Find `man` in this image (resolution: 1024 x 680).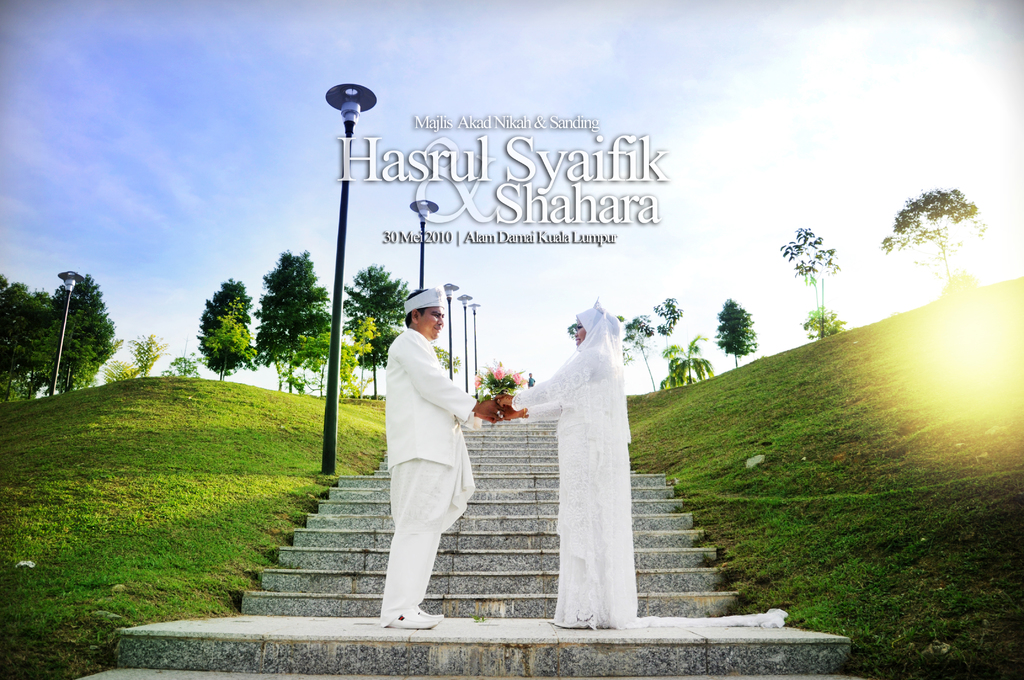
detection(372, 264, 485, 645).
